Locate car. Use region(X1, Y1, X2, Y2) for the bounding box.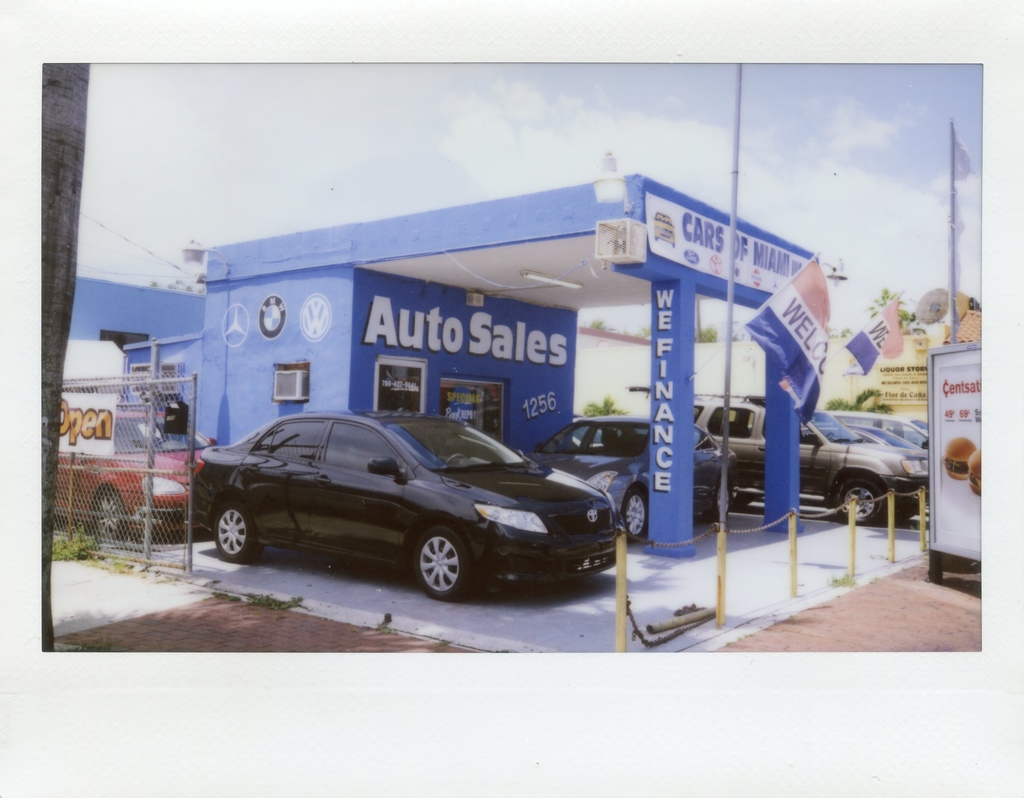
region(750, 423, 911, 445).
